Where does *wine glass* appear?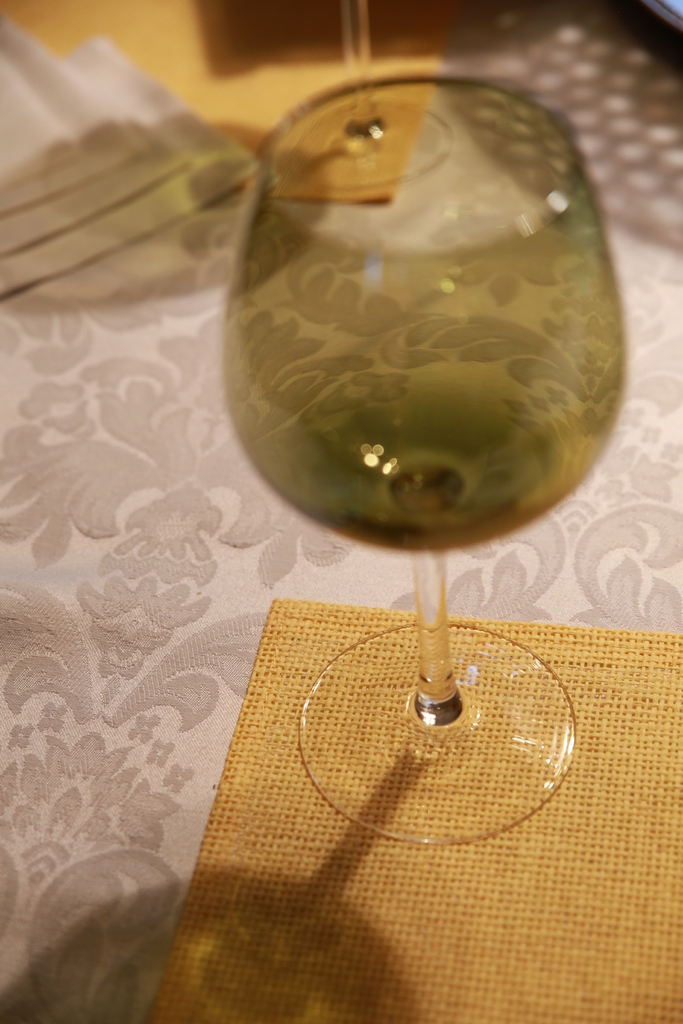
Appears at 224/78/624/844.
